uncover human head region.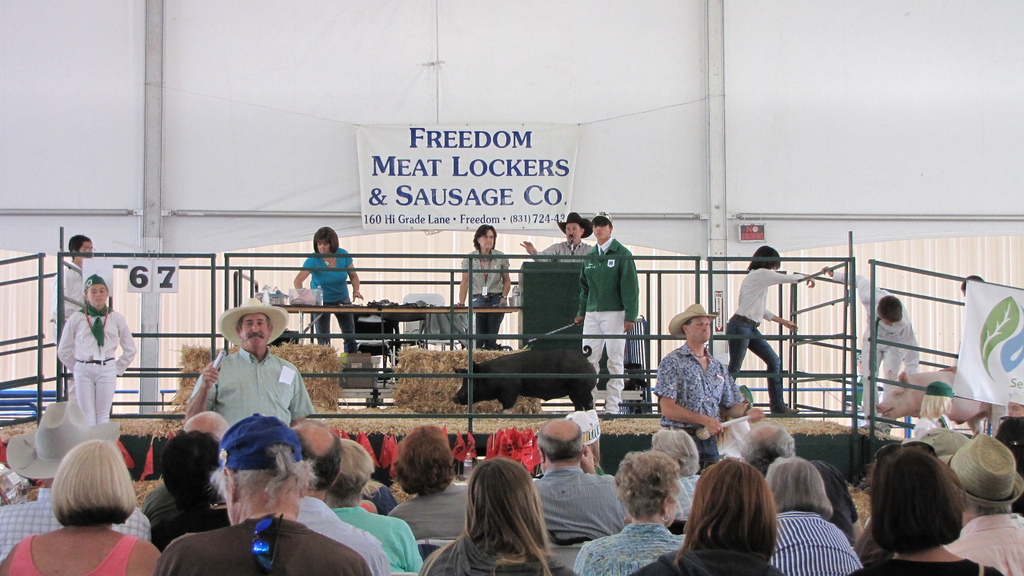
Uncovered: (x1=595, y1=211, x2=621, y2=241).
